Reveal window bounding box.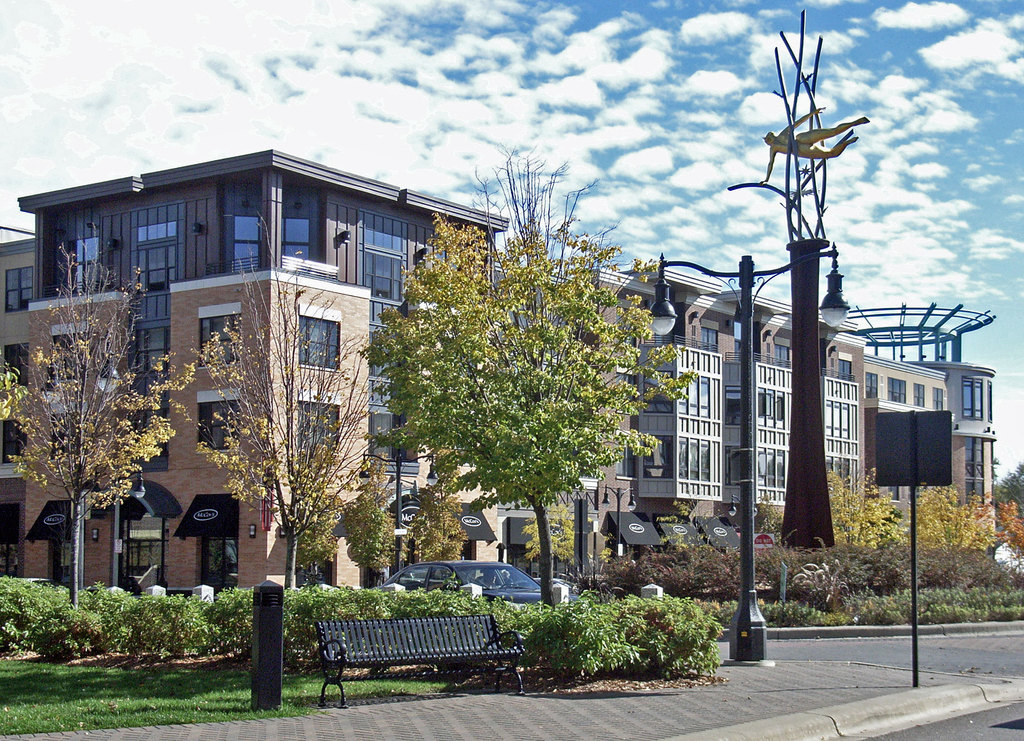
Revealed: bbox=(885, 371, 906, 407).
